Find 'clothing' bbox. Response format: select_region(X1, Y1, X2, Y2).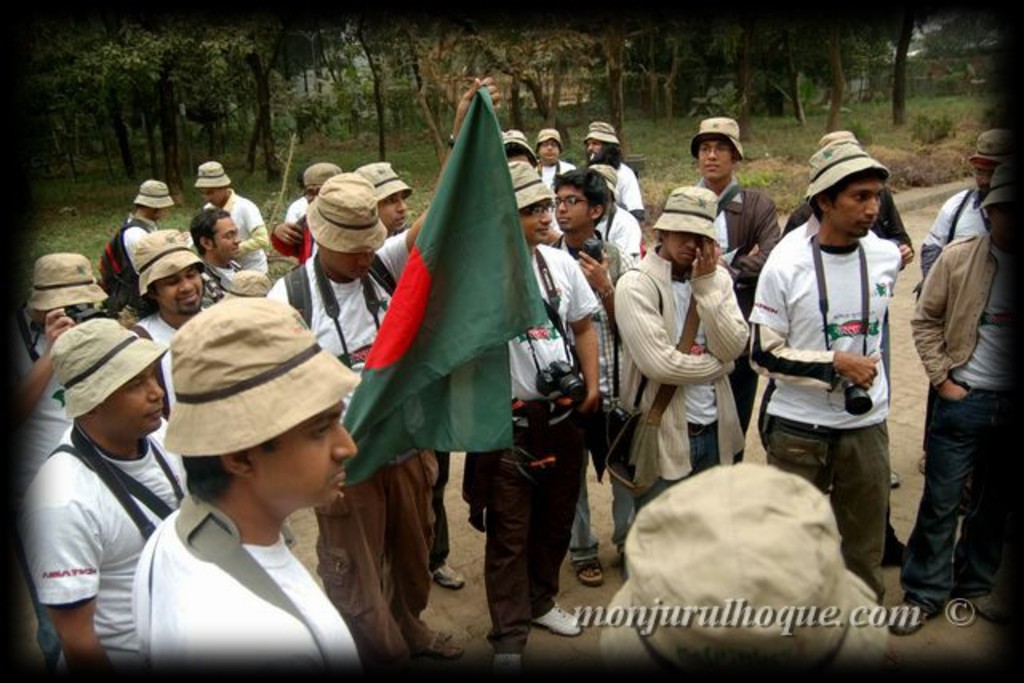
select_region(917, 184, 992, 282).
